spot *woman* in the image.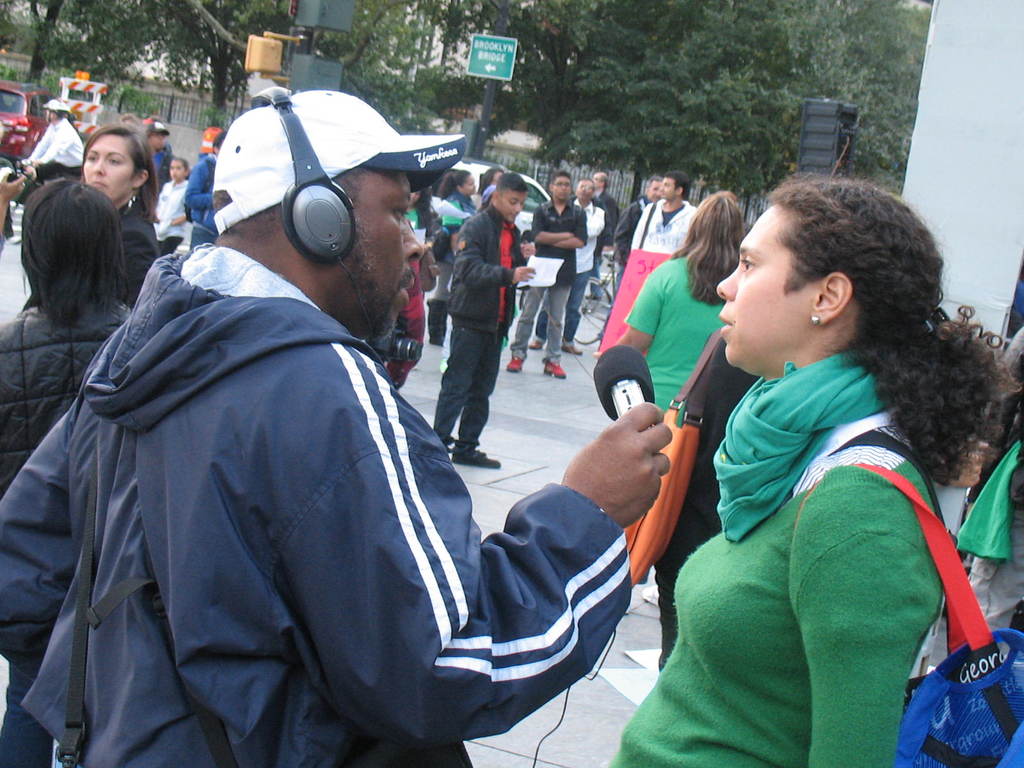
*woman* found at <region>433, 166, 483, 301</region>.
